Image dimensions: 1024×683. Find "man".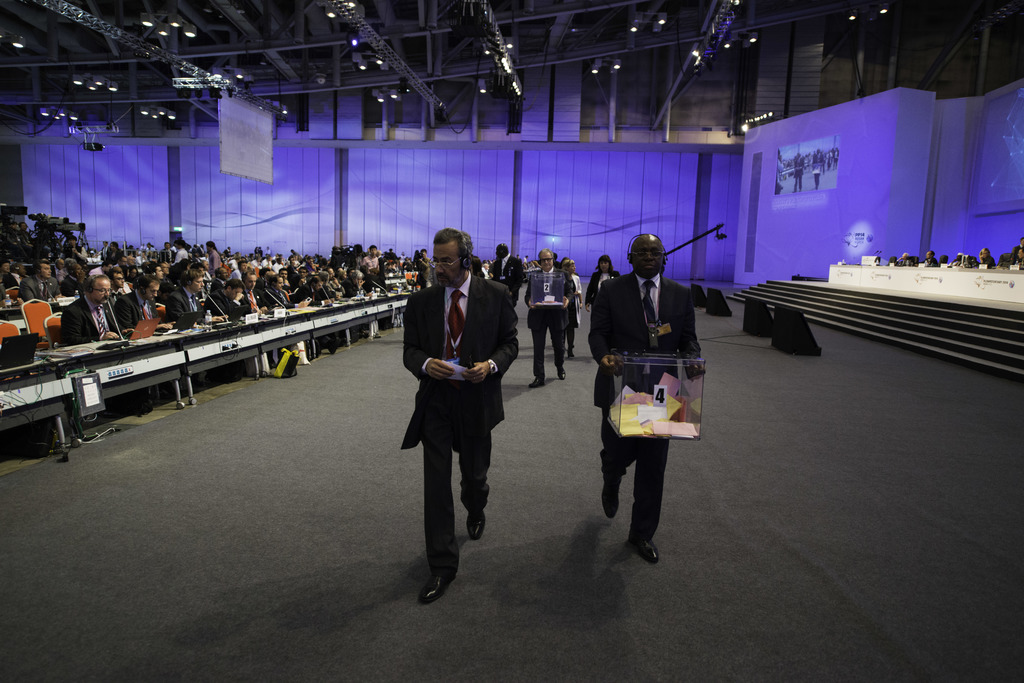
crop(211, 273, 250, 323).
